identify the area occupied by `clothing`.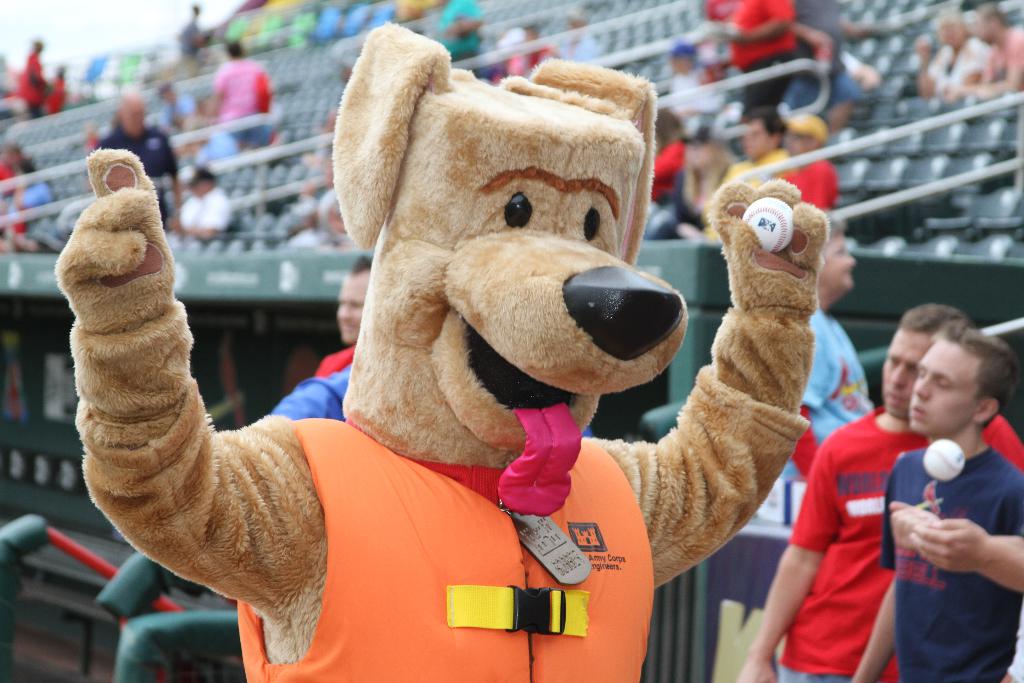
Area: box(986, 26, 1023, 93).
